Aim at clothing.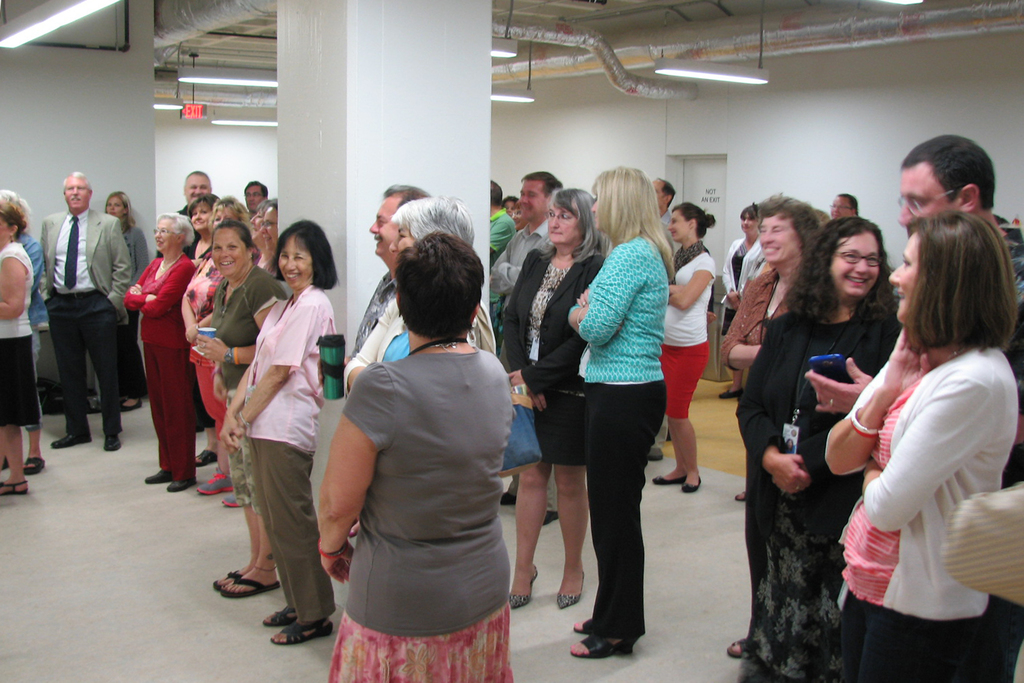
Aimed at (344, 293, 493, 388).
